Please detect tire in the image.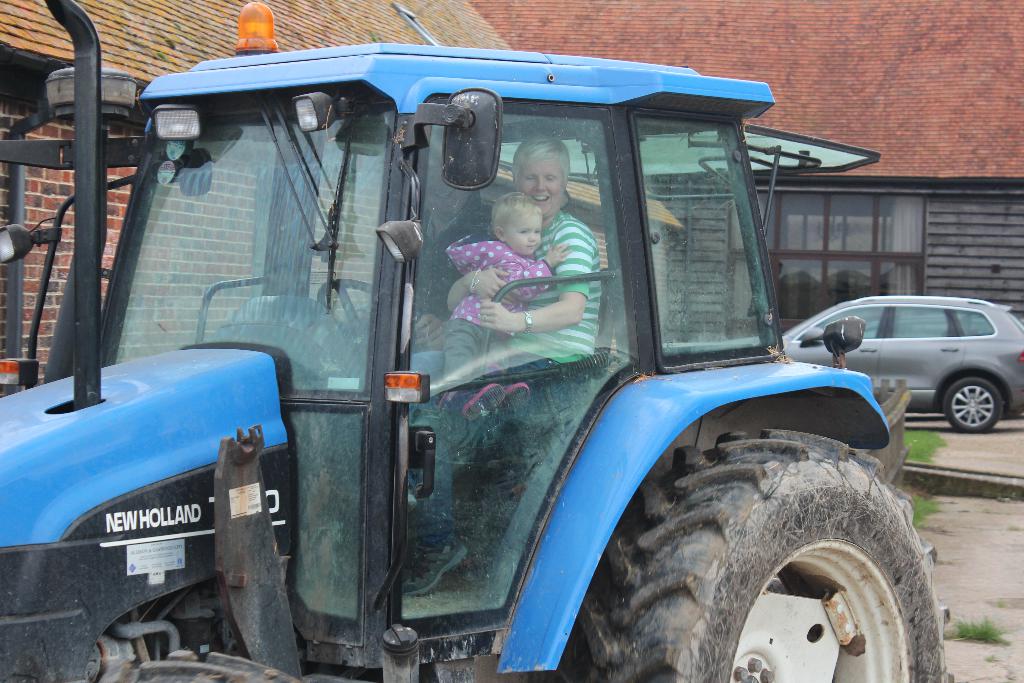
crop(942, 377, 1004, 435).
